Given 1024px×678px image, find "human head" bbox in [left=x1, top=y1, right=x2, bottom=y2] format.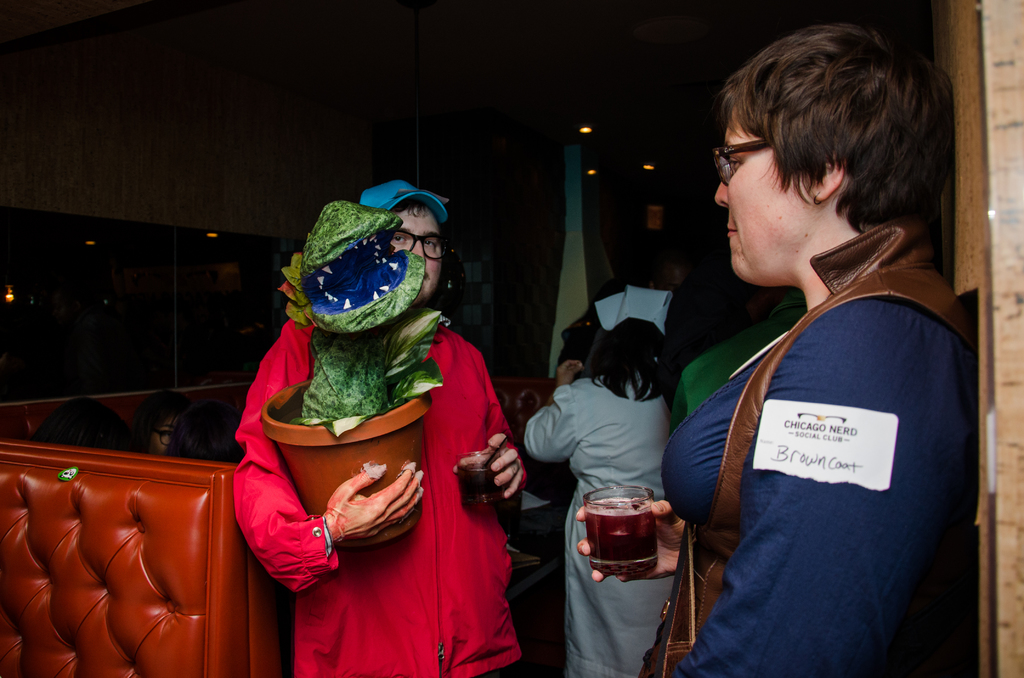
[left=711, top=20, right=952, bottom=286].
